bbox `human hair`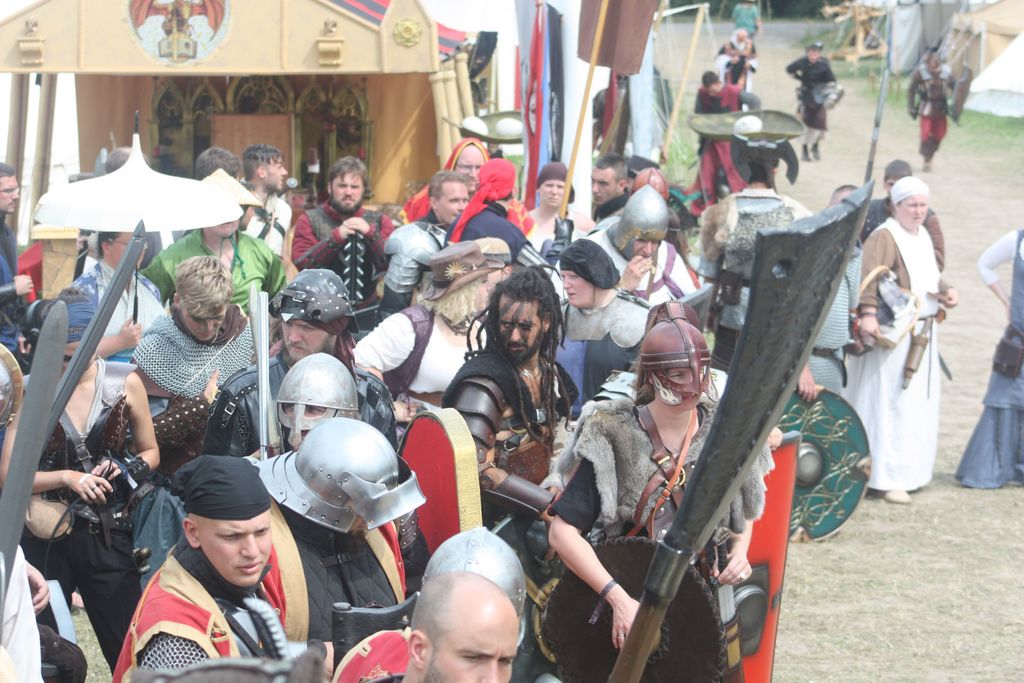
595:151:628:189
